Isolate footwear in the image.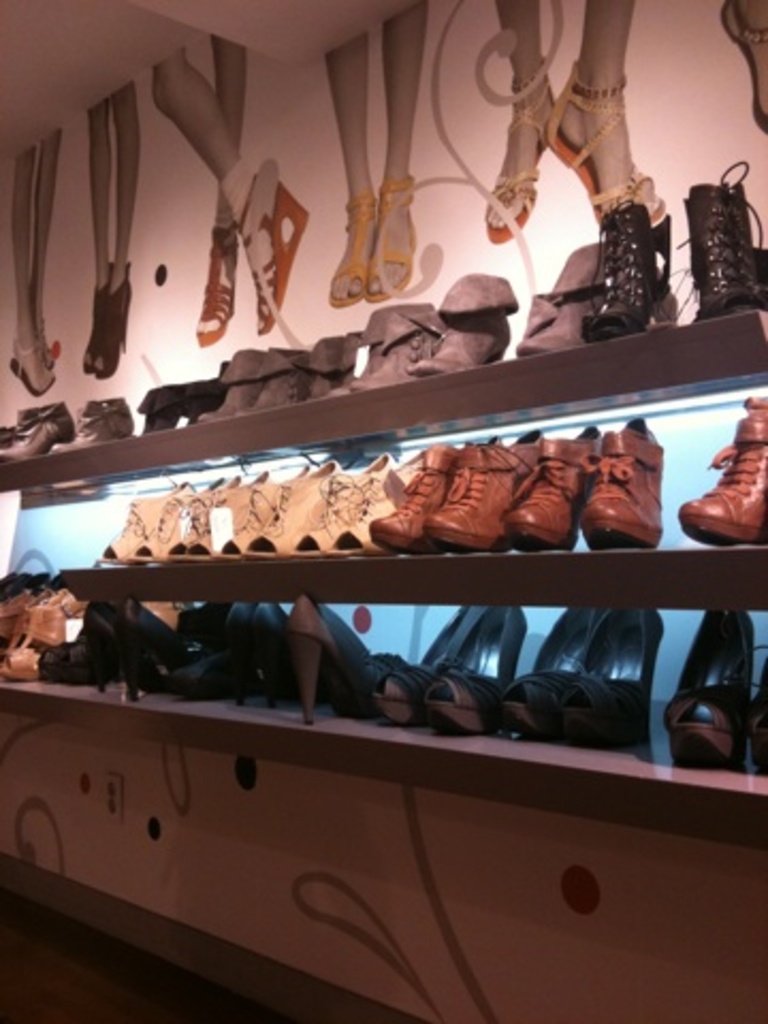
Isolated region: x1=674, y1=397, x2=766, y2=546.
